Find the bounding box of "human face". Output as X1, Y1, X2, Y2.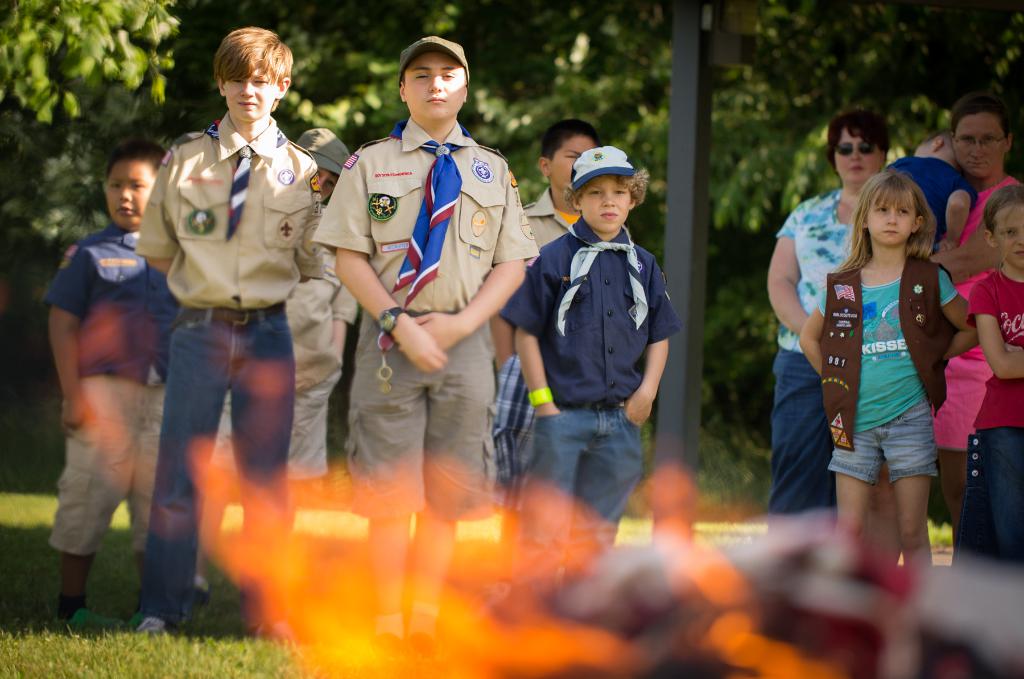
102, 161, 153, 229.
